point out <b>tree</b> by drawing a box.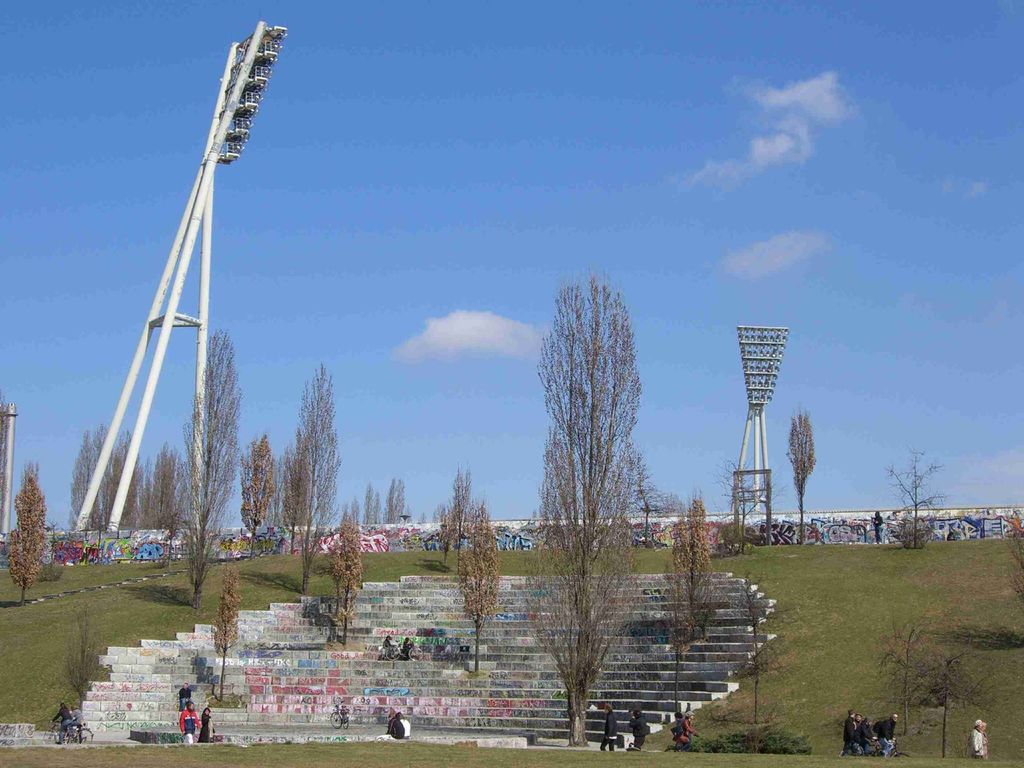
287 360 344 604.
